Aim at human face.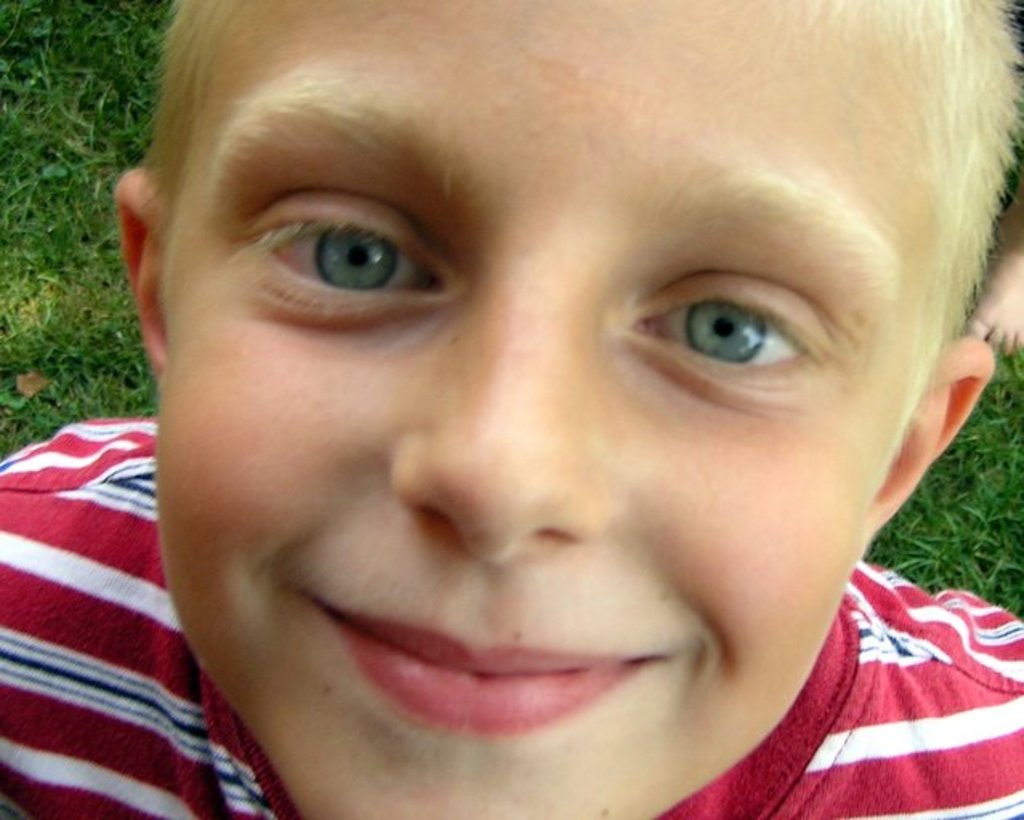
Aimed at Rect(154, 0, 923, 818).
